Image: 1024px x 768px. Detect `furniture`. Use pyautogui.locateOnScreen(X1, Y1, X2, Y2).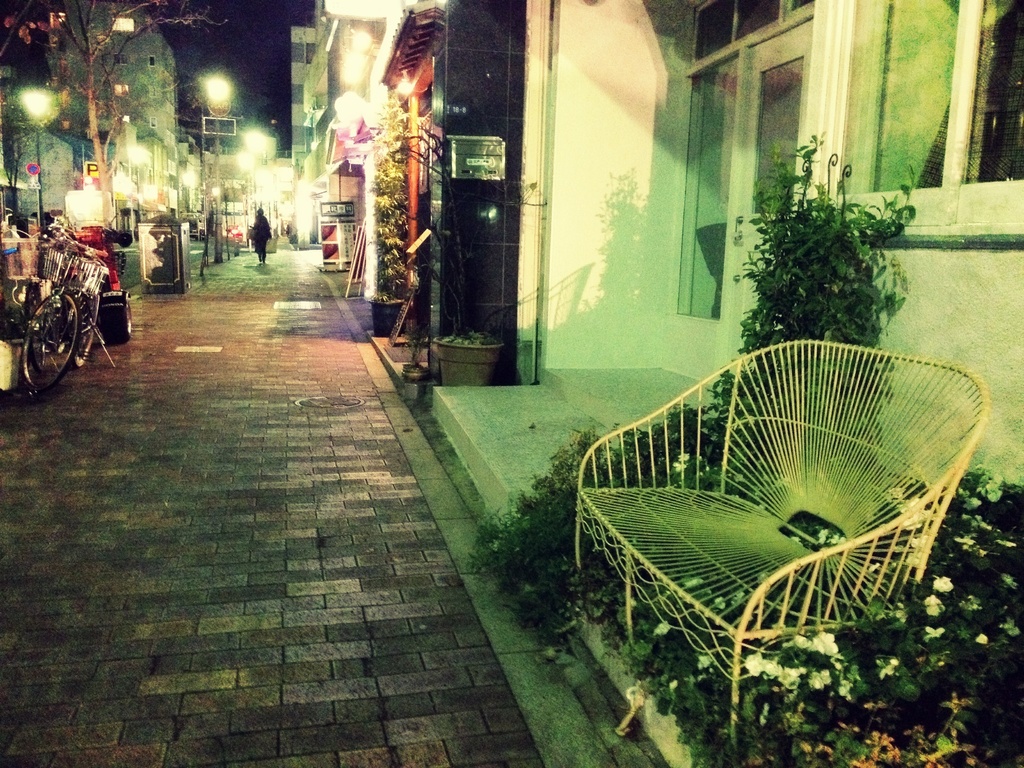
pyautogui.locateOnScreen(571, 336, 988, 743).
